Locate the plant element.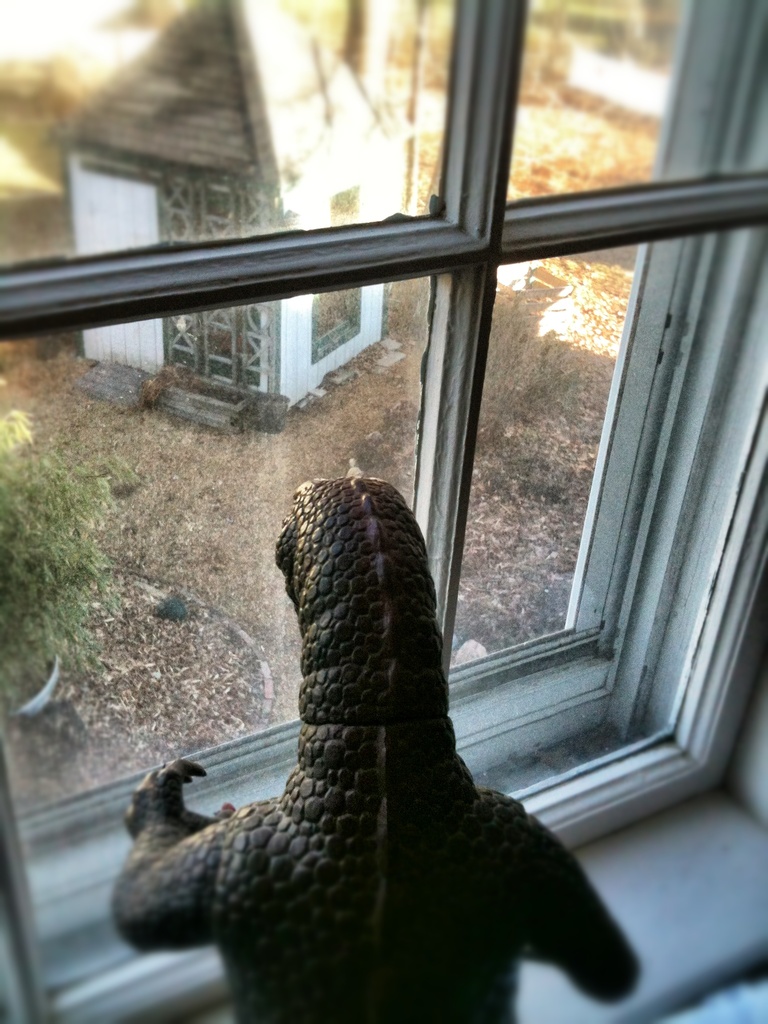
Element bbox: crop(0, 403, 131, 719).
